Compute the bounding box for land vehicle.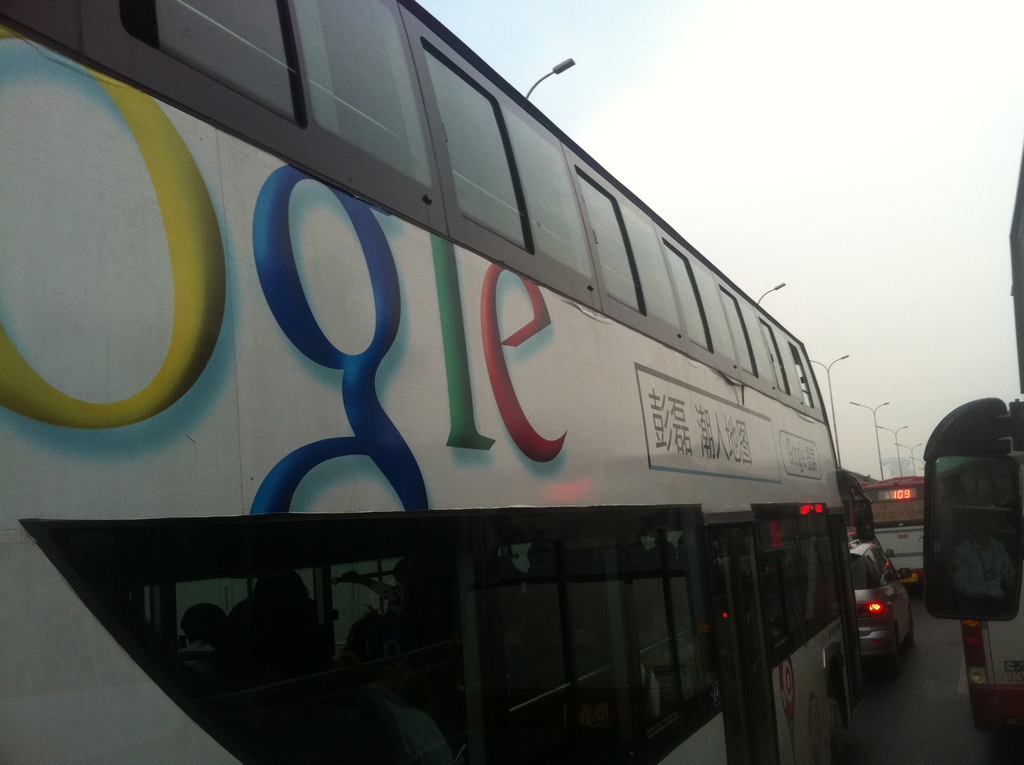
x1=44 y1=24 x2=920 y2=729.
